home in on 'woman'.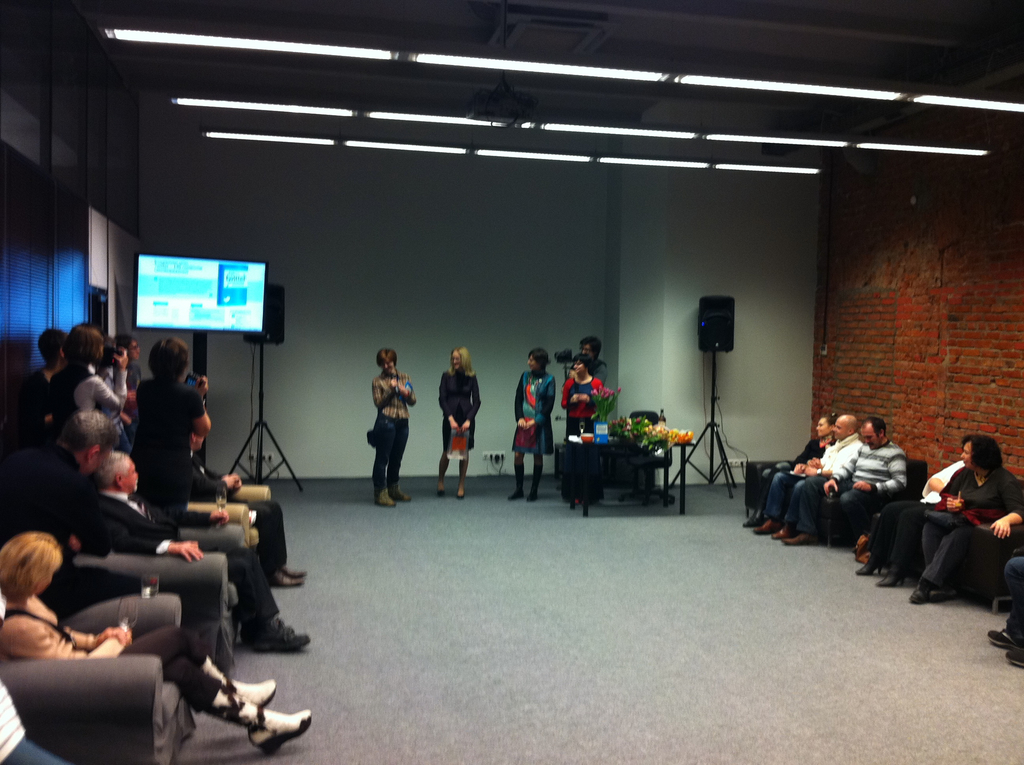
Homed in at {"x1": 560, "y1": 353, "x2": 602, "y2": 504}.
